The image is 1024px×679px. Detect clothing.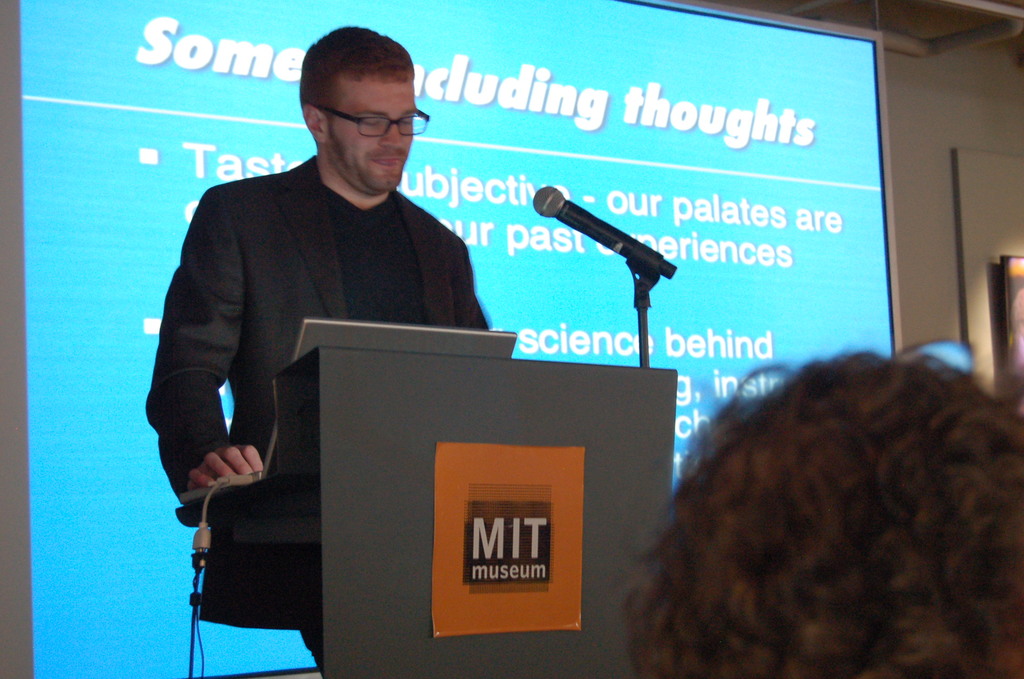
Detection: BBox(154, 158, 442, 664).
